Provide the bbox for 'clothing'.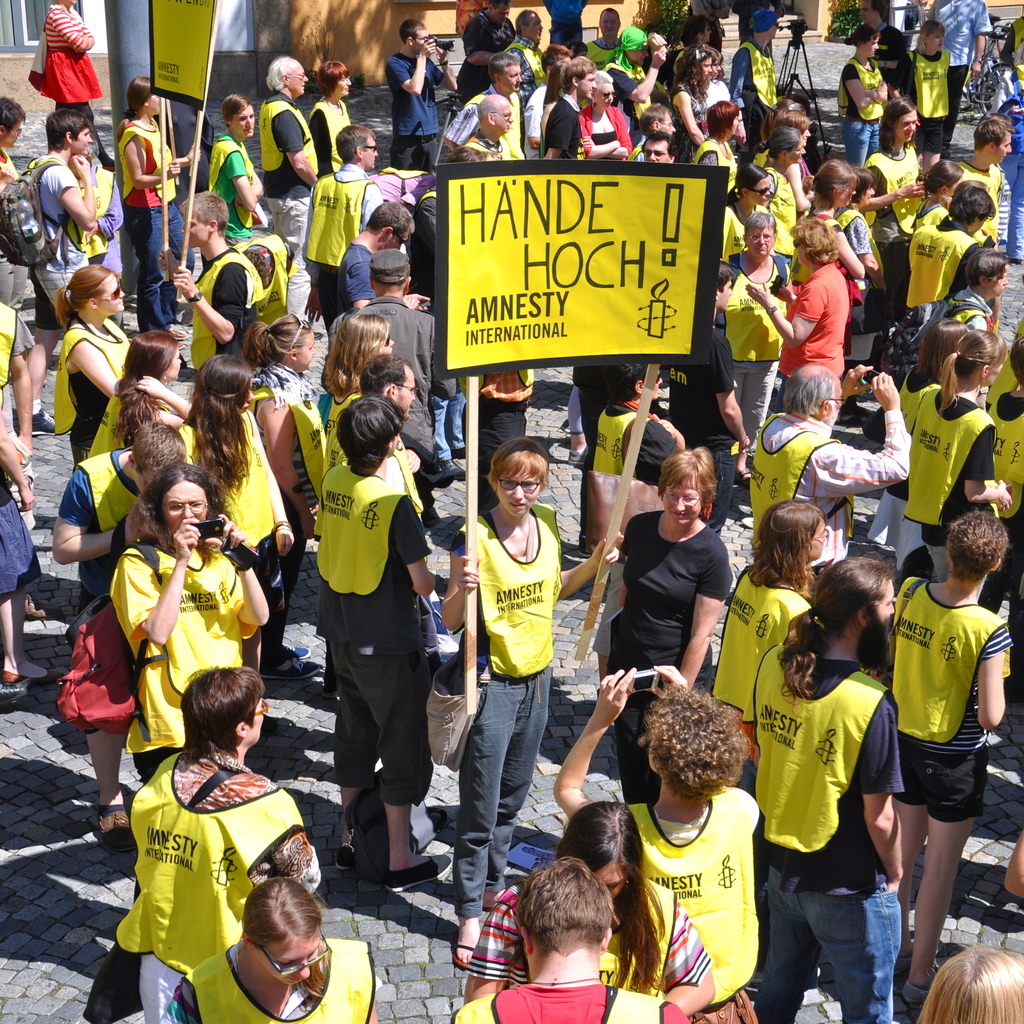
bbox(960, 154, 1023, 239).
